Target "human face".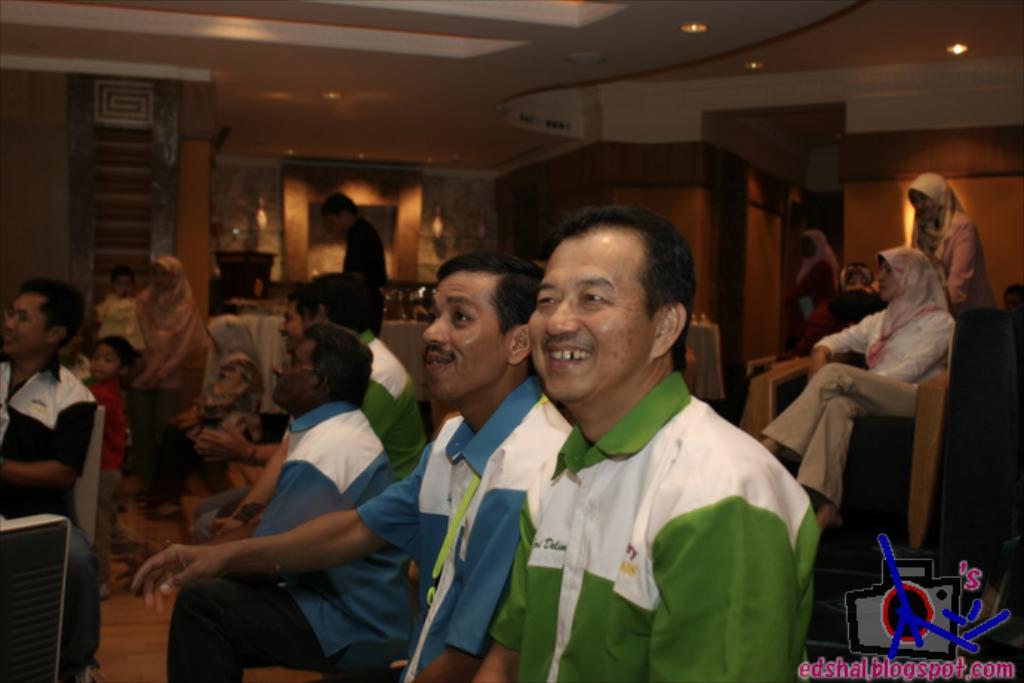
Target region: [x1=1, y1=293, x2=50, y2=353].
